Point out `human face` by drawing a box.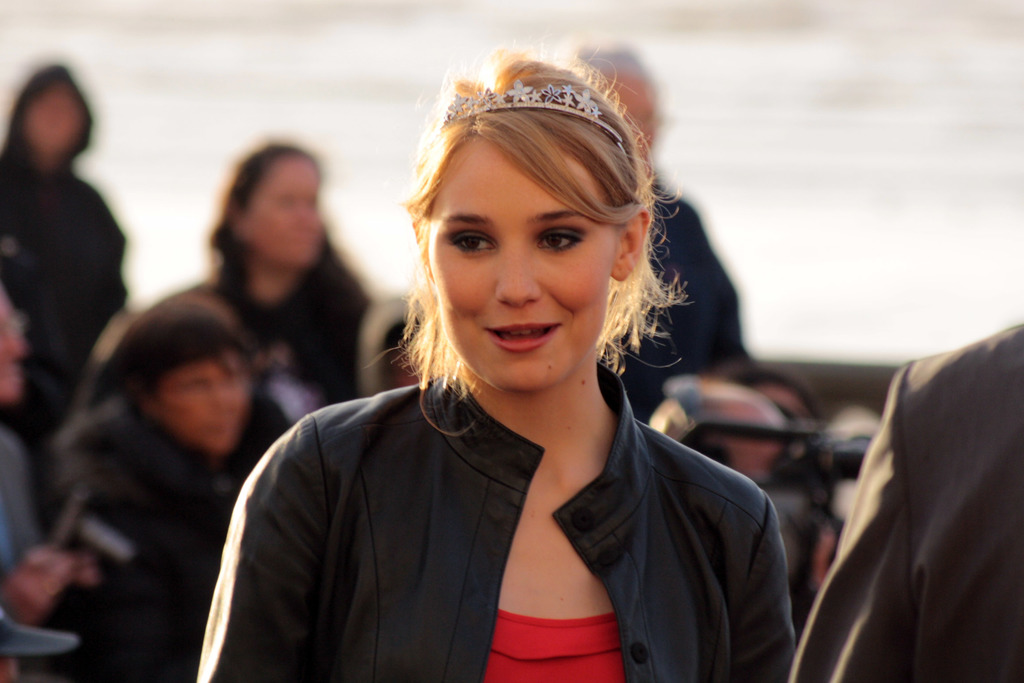
locate(419, 127, 619, 391).
